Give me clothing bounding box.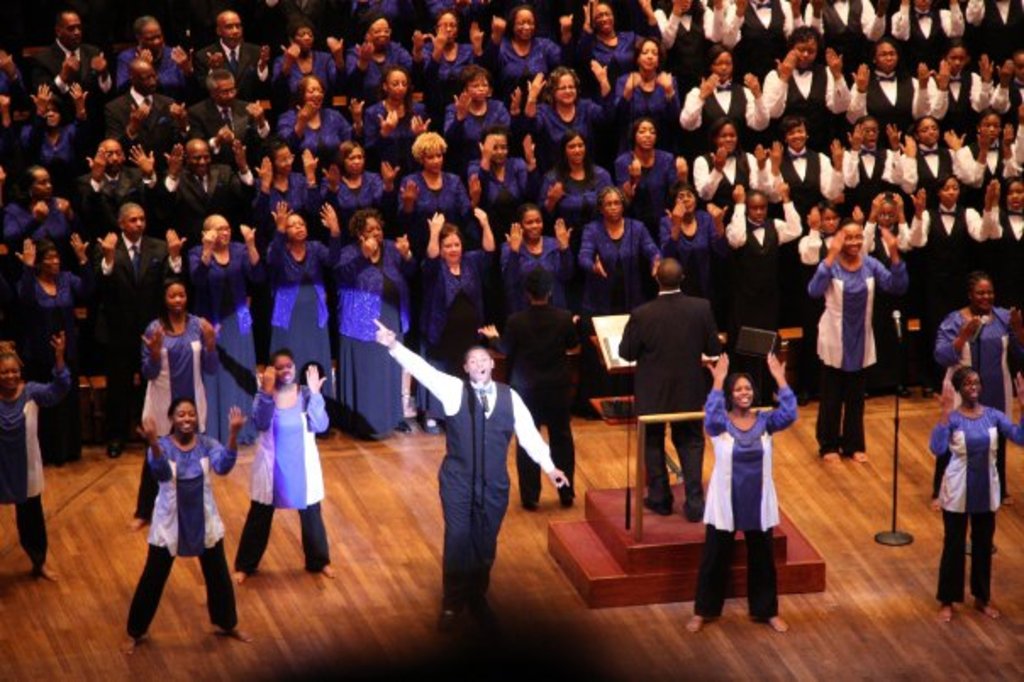
760 143 838 234.
